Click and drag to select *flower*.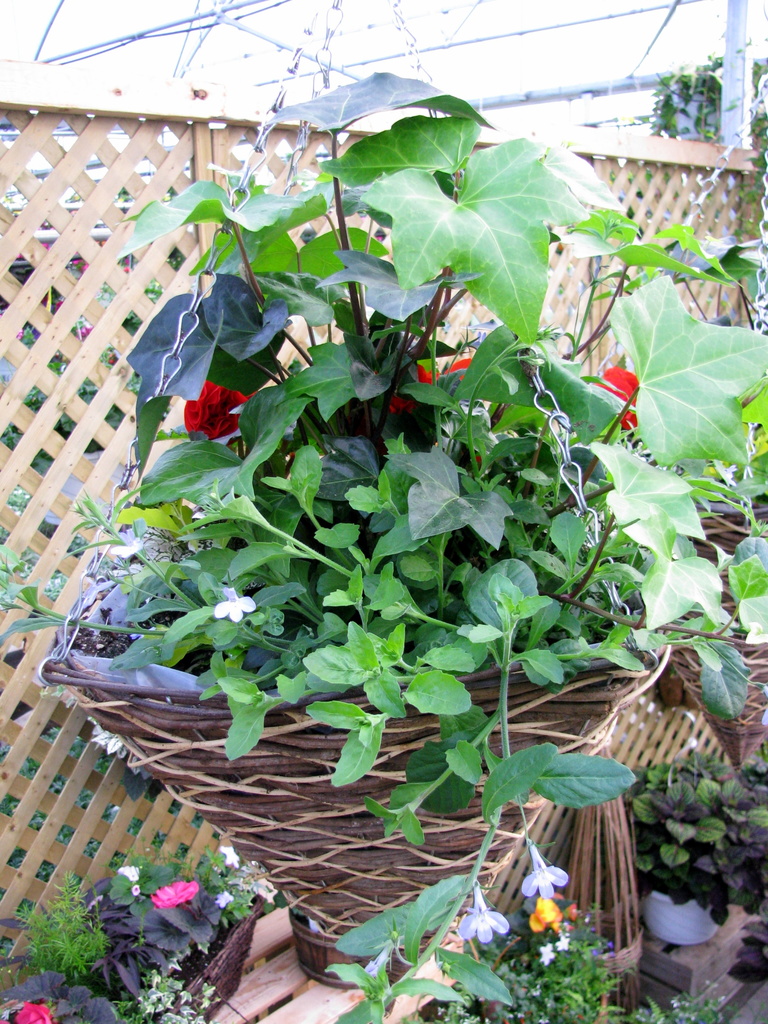
Selection: crop(520, 897, 559, 932).
